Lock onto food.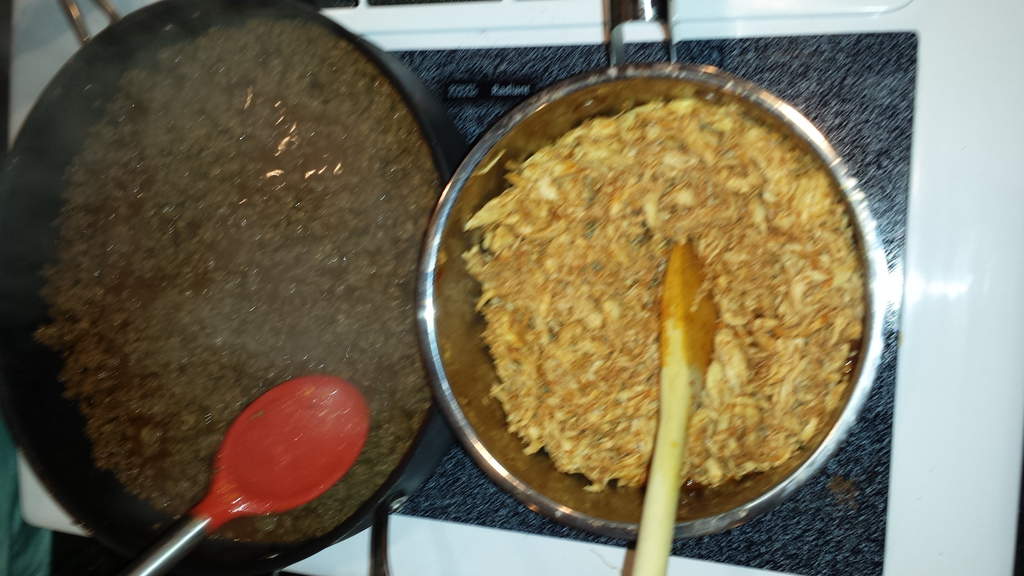
Locked: select_region(438, 60, 900, 532).
